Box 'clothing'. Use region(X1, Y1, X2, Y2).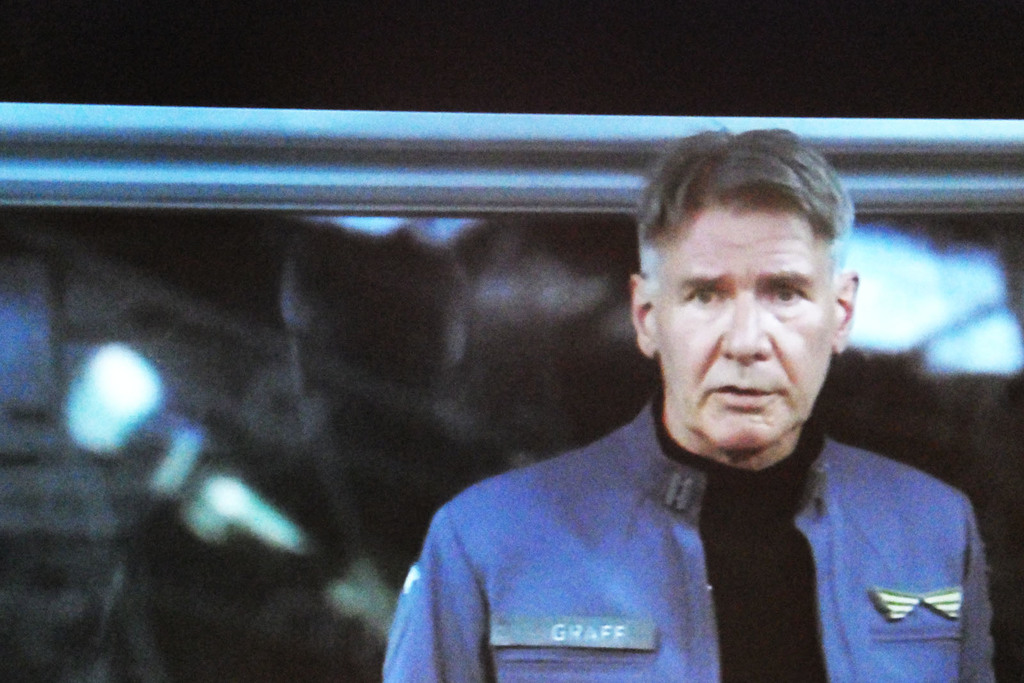
region(369, 366, 996, 675).
